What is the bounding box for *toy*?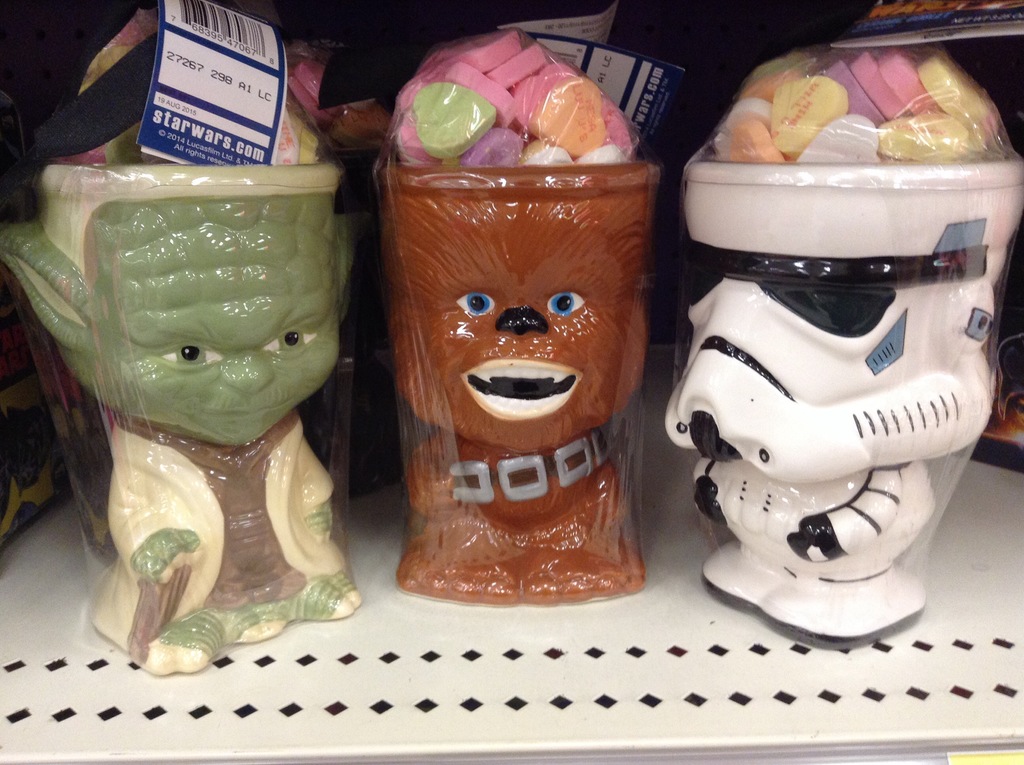
BBox(662, 26, 1023, 637).
